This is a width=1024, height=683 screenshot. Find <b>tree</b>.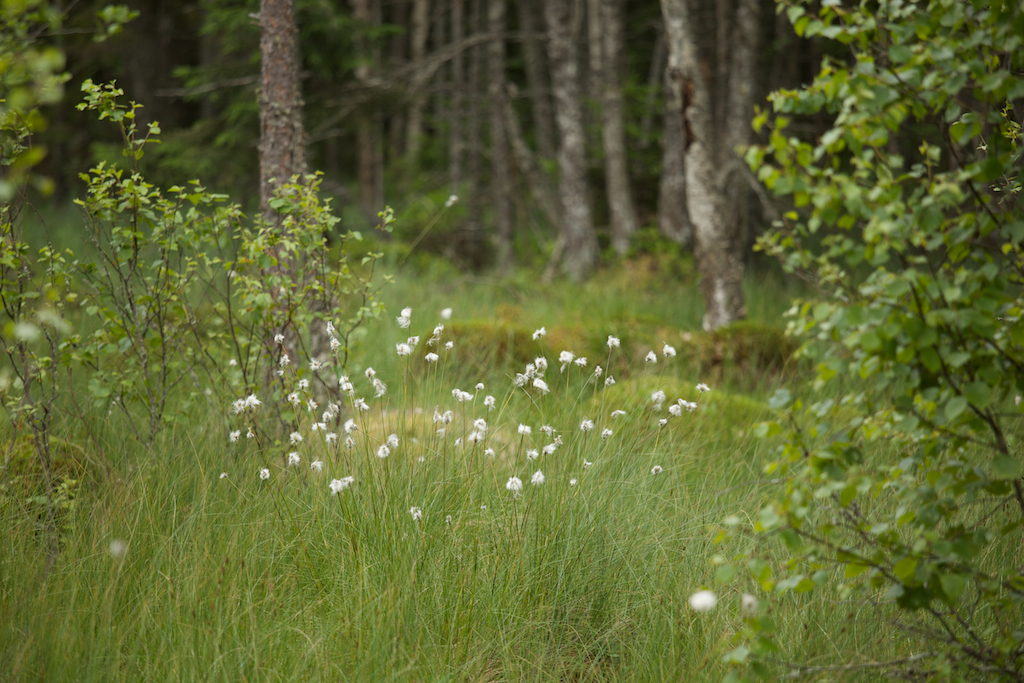
Bounding box: select_region(426, 0, 483, 274).
